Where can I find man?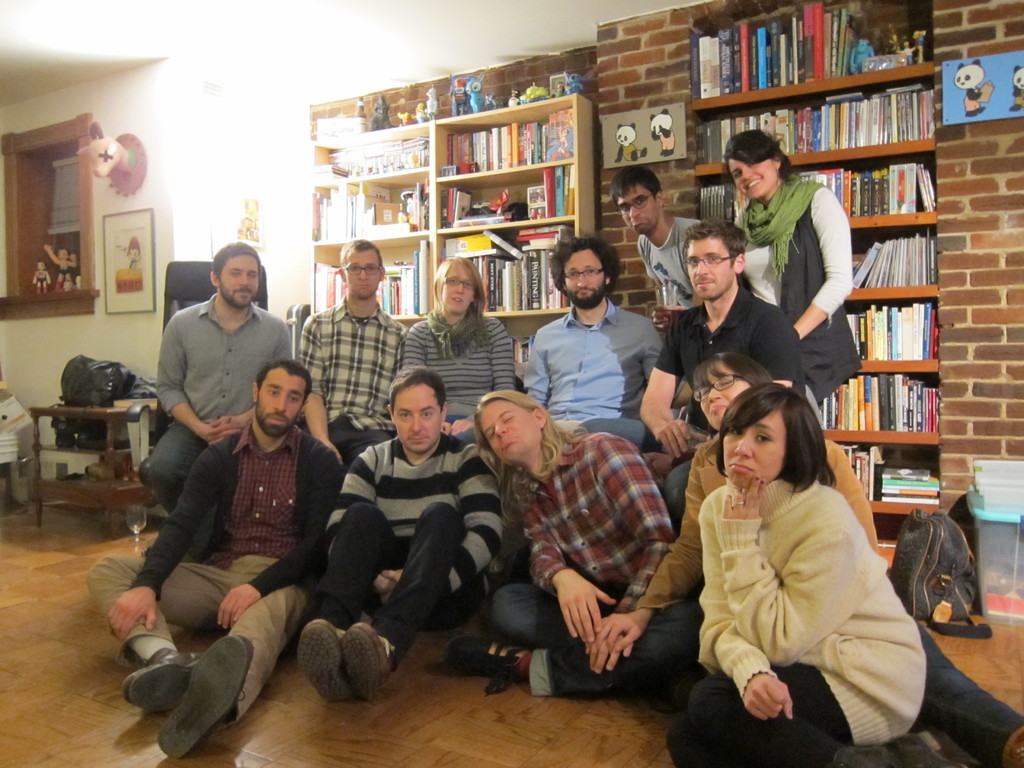
You can find it at [x1=133, y1=241, x2=298, y2=553].
